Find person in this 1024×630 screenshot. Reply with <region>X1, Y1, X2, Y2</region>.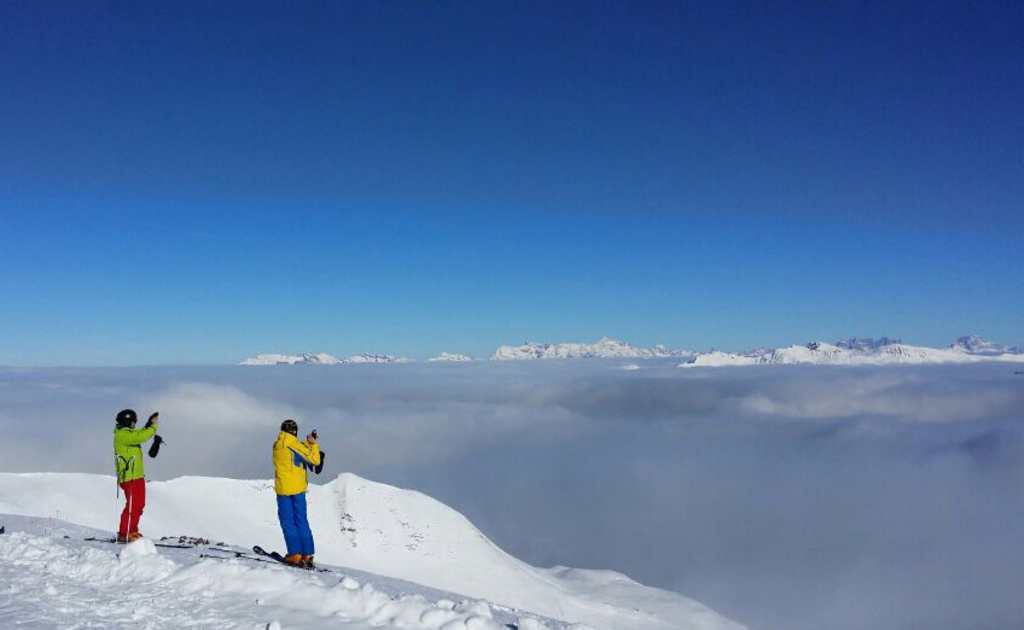
<region>111, 408, 157, 543</region>.
